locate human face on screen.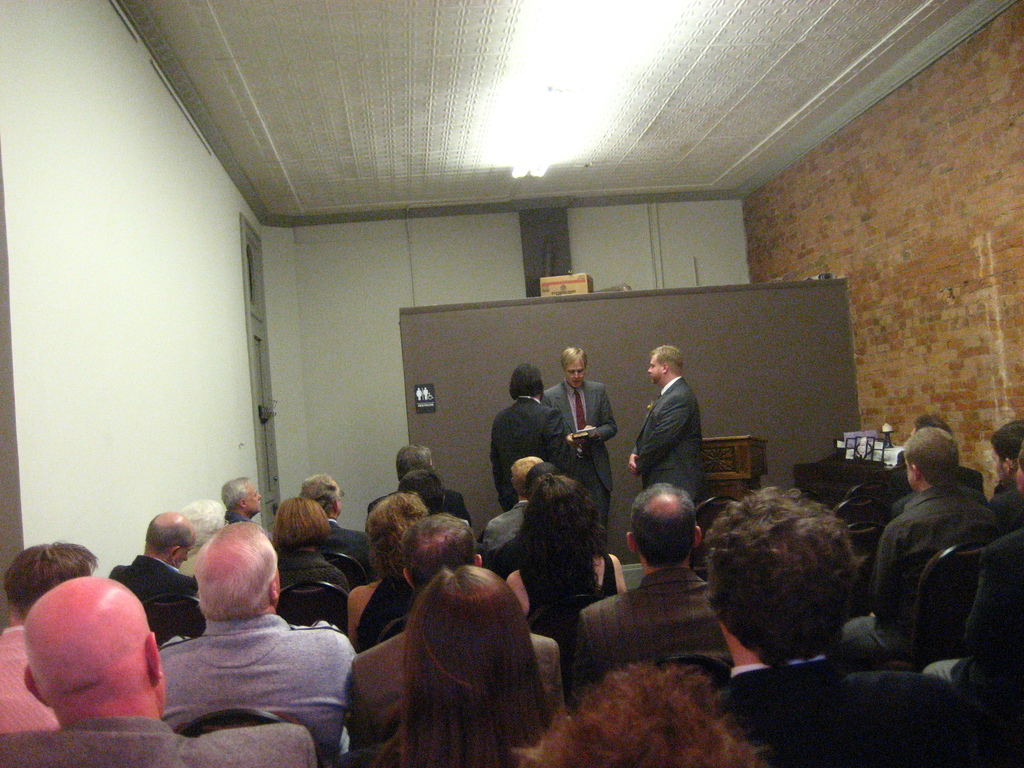
On screen at bbox(566, 358, 584, 387).
